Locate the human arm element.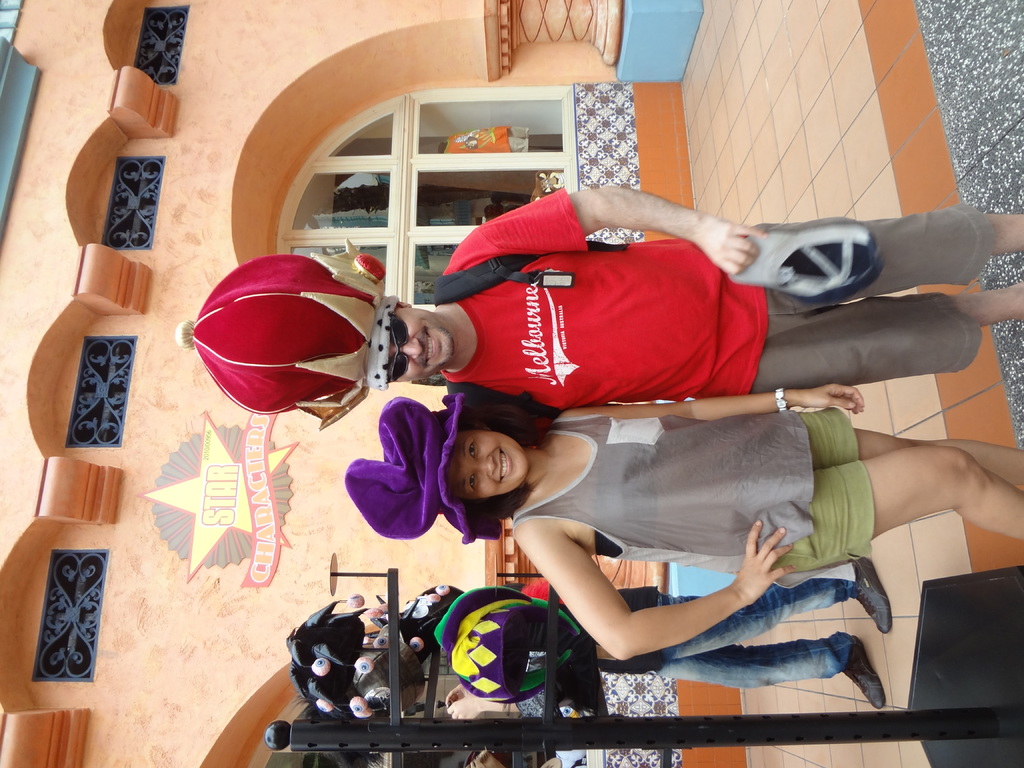
Element bbox: Rect(446, 181, 769, 278).
